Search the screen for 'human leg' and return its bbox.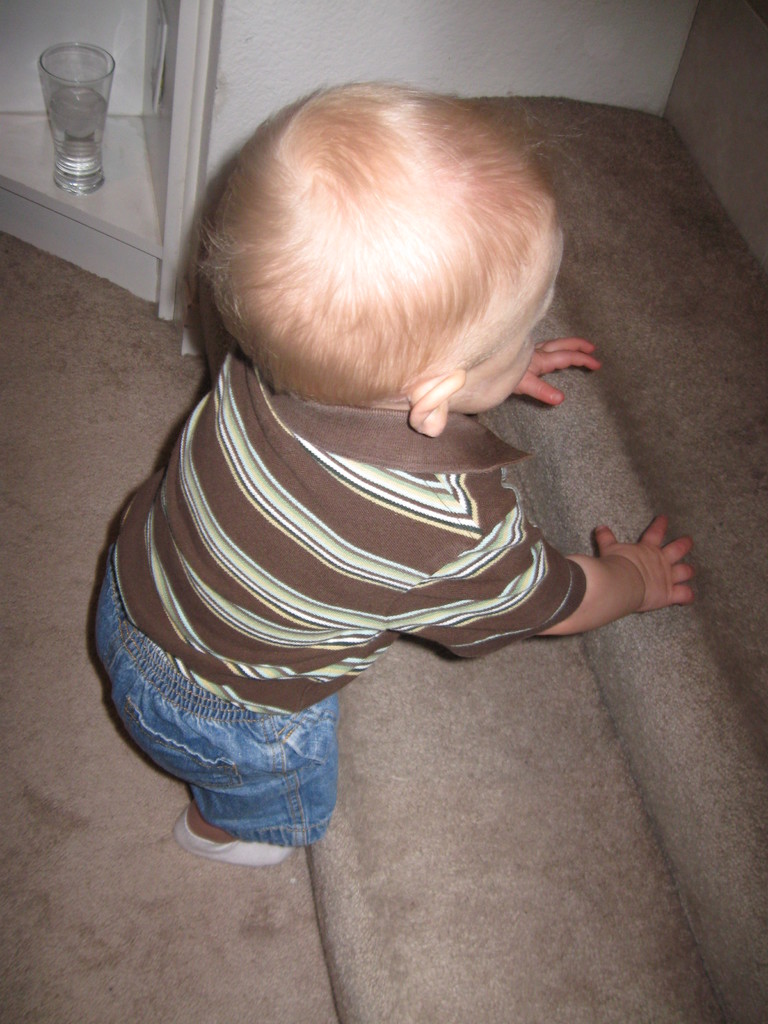
Found: Rect(112, 669, 333, 865).
